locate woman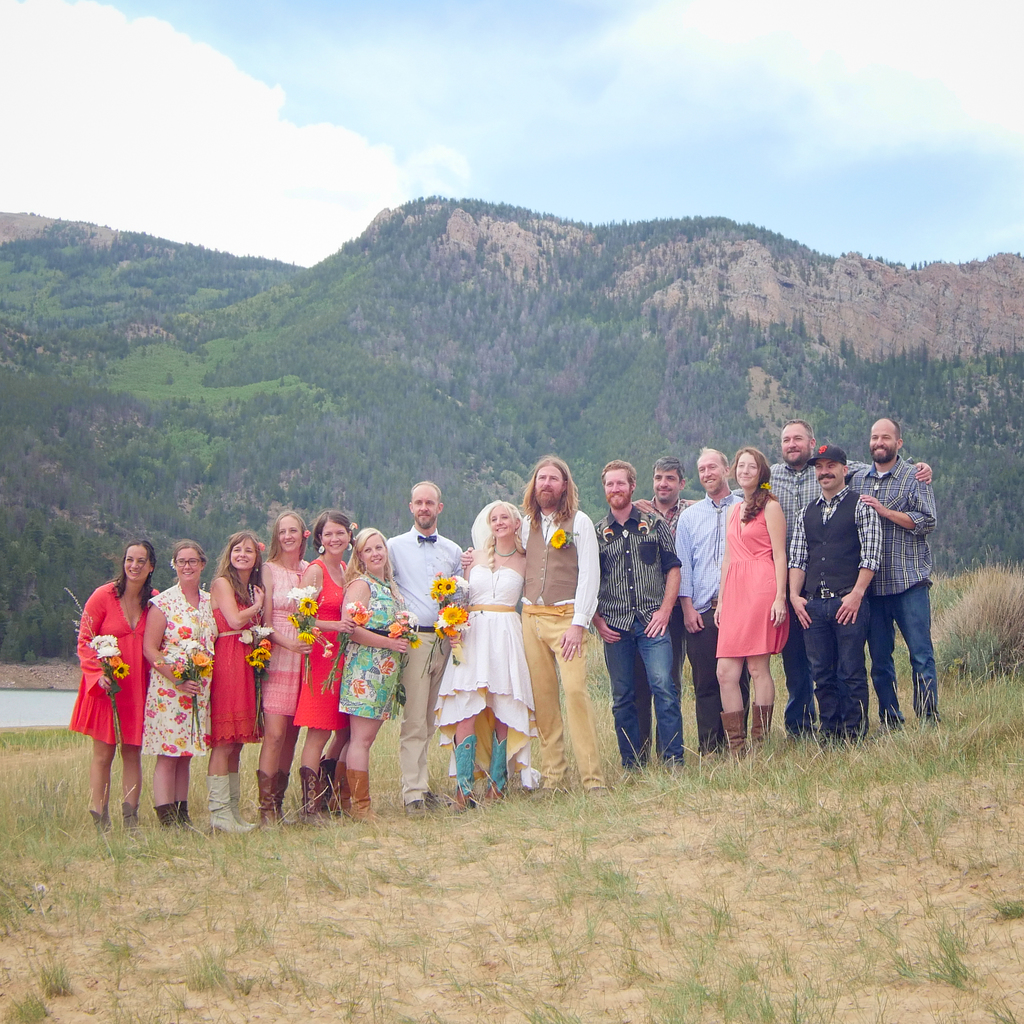
bbox(338, 527, 410, 814)
